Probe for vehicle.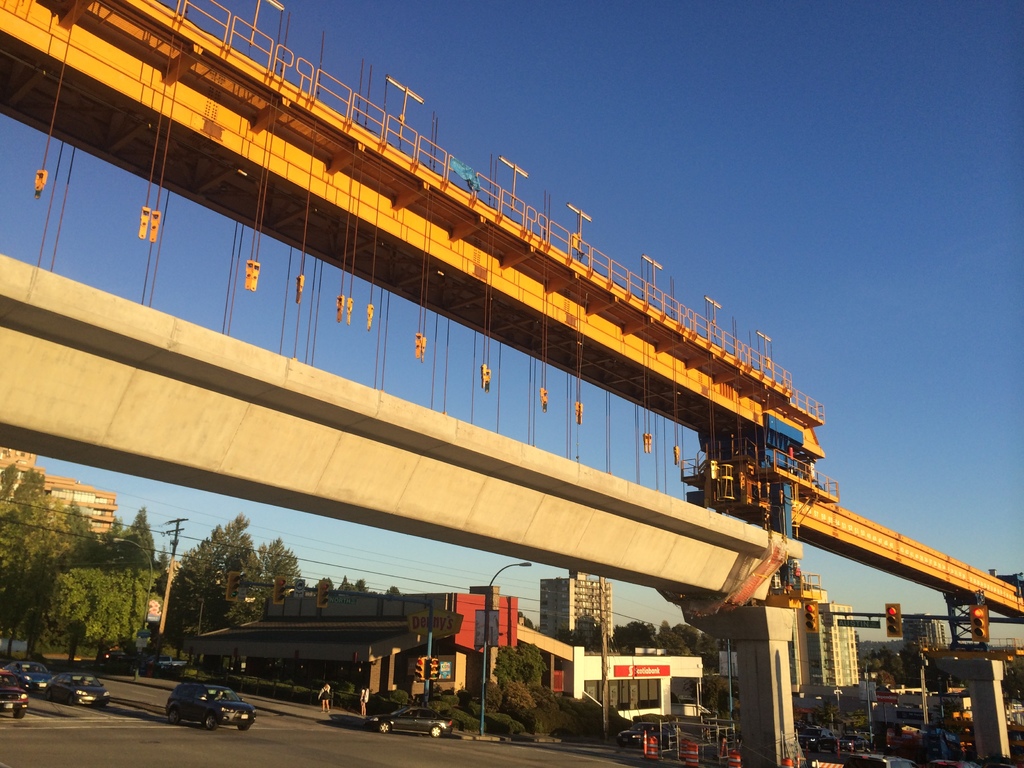
Probe result: box(44, 671, 104, 709).
